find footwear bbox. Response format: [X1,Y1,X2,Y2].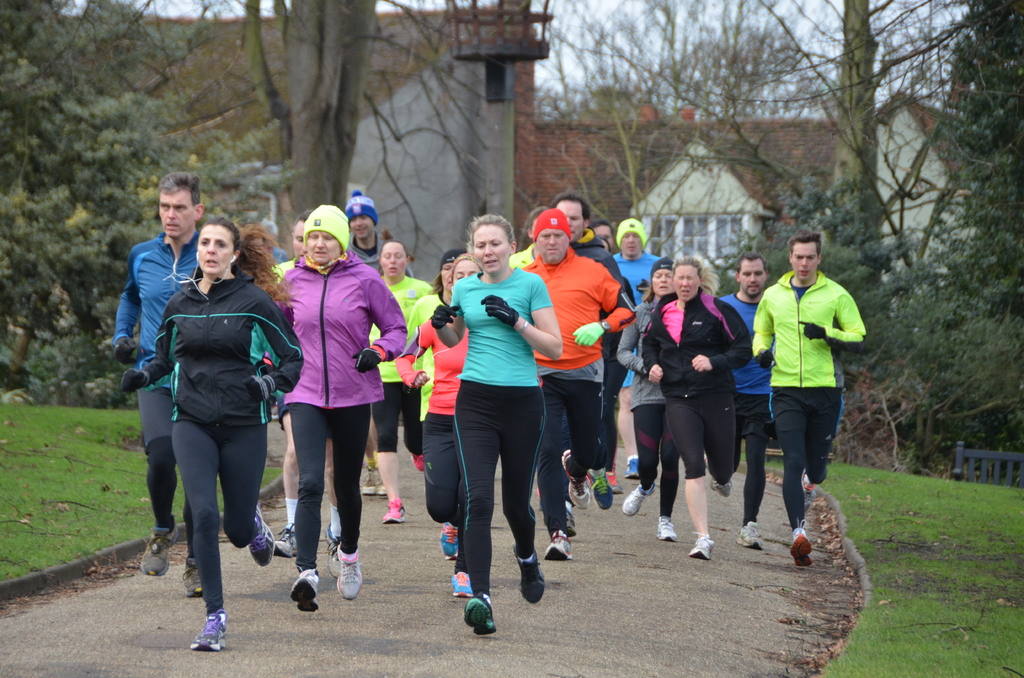
[804,478,817,510].
